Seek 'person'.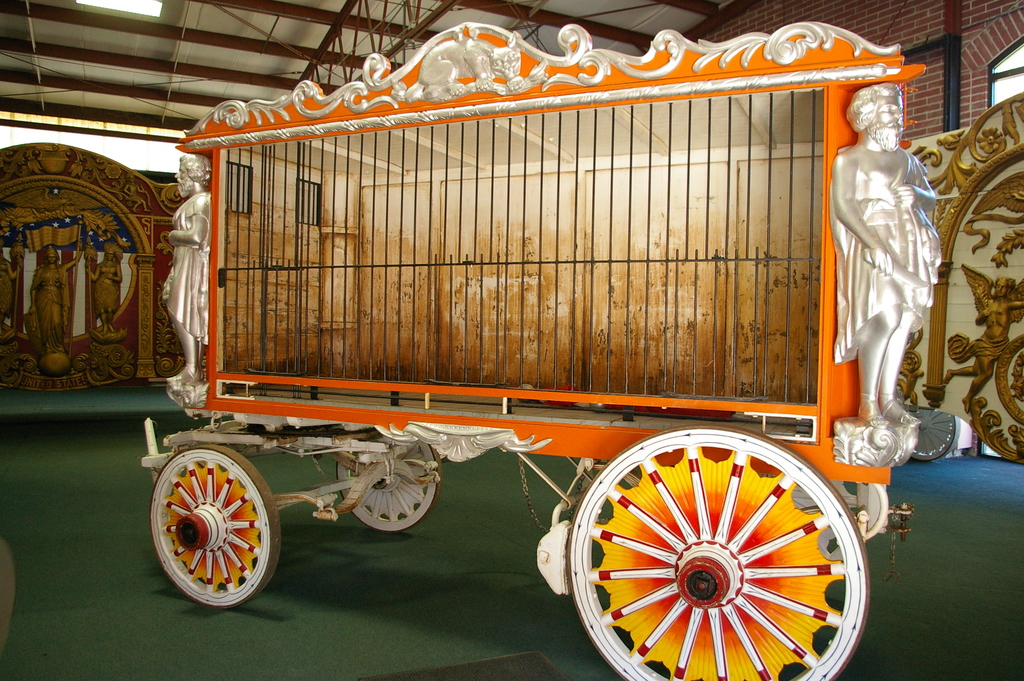
828/81/938/473.
